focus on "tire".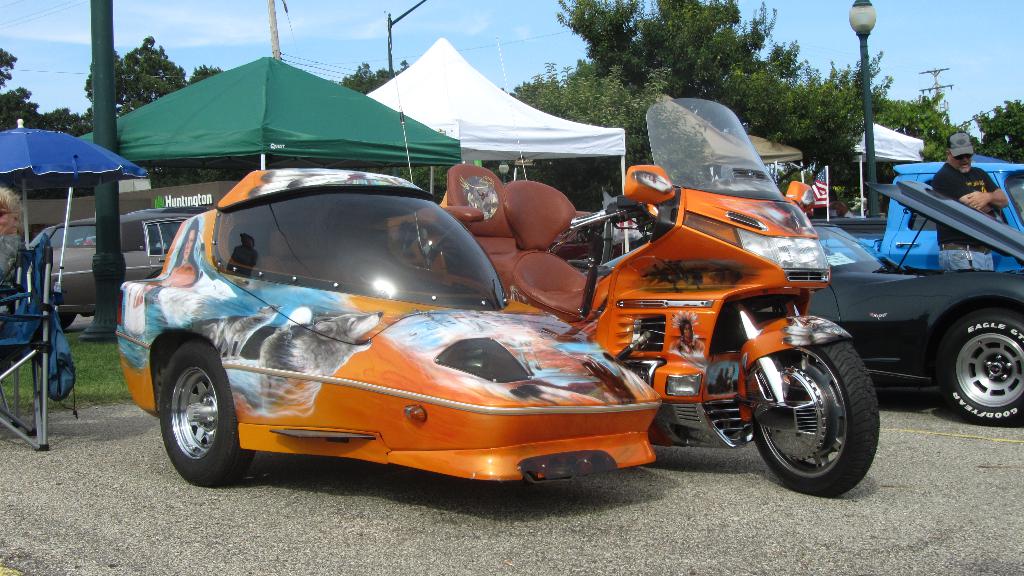
Focused at select_region(938, 303, 1023, 422).
